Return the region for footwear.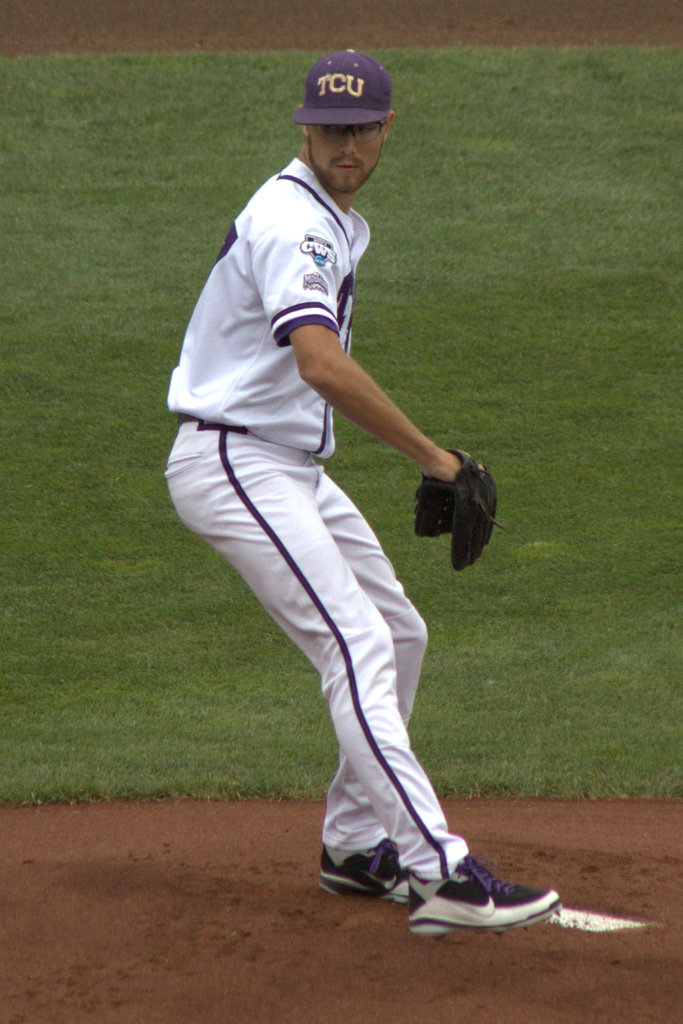
box(402, 851, 563, 947).
